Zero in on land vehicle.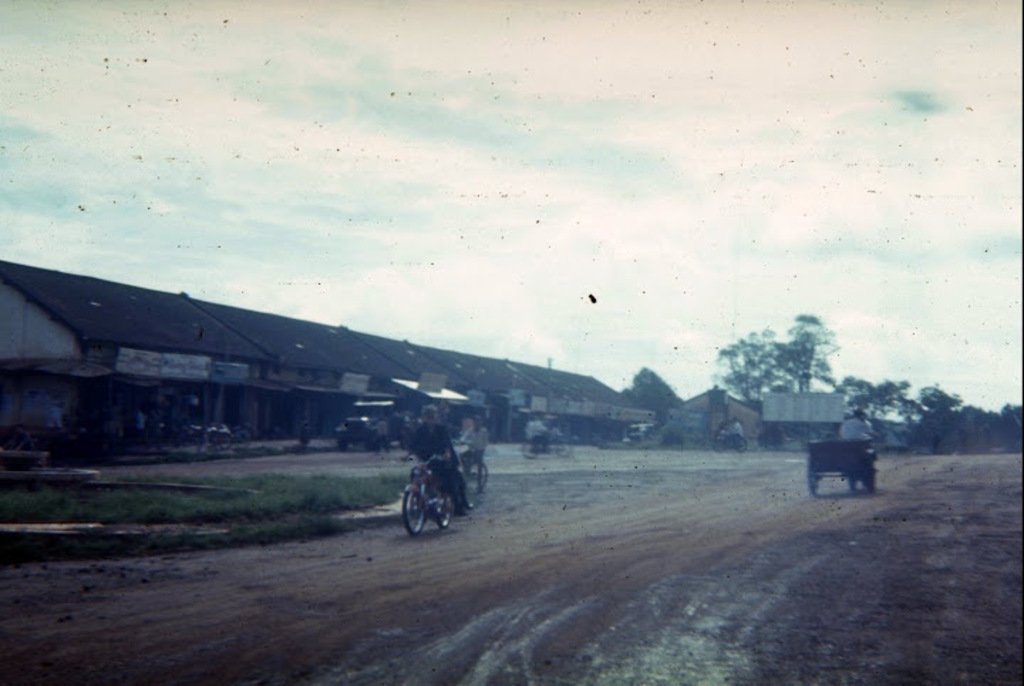
Zeroed in: [x1=400, y1=454, x2=454, y2=537].
